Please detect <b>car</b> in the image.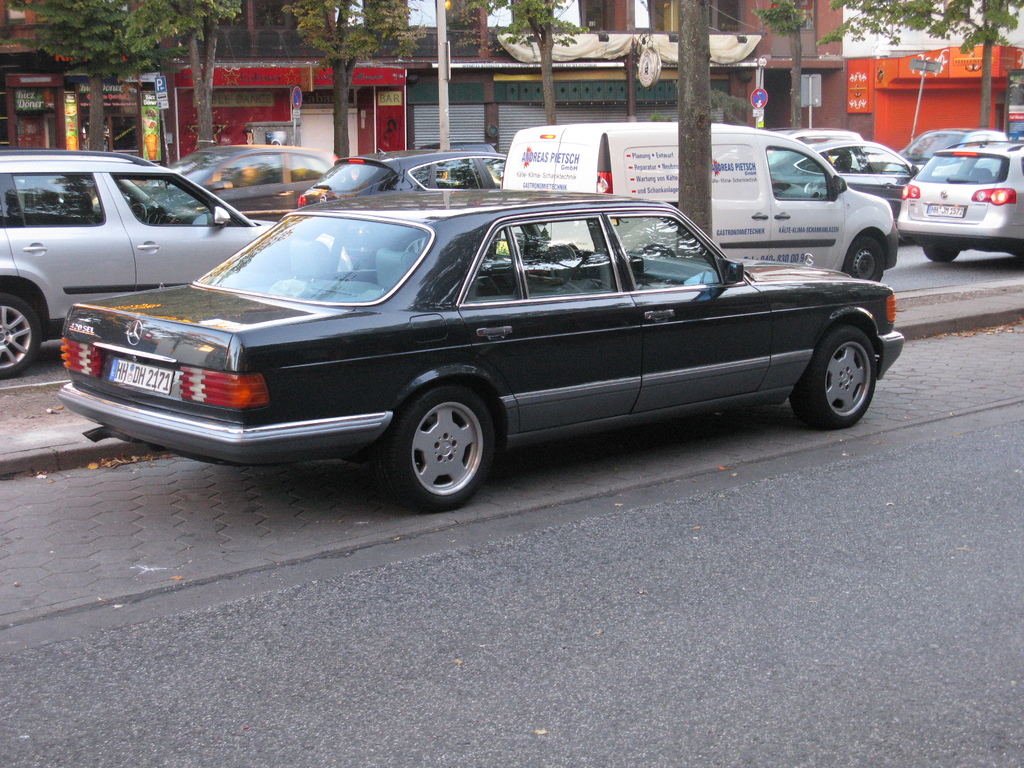
{"left": 44, "top": 189, "right": 904, "bottom": 512}.
